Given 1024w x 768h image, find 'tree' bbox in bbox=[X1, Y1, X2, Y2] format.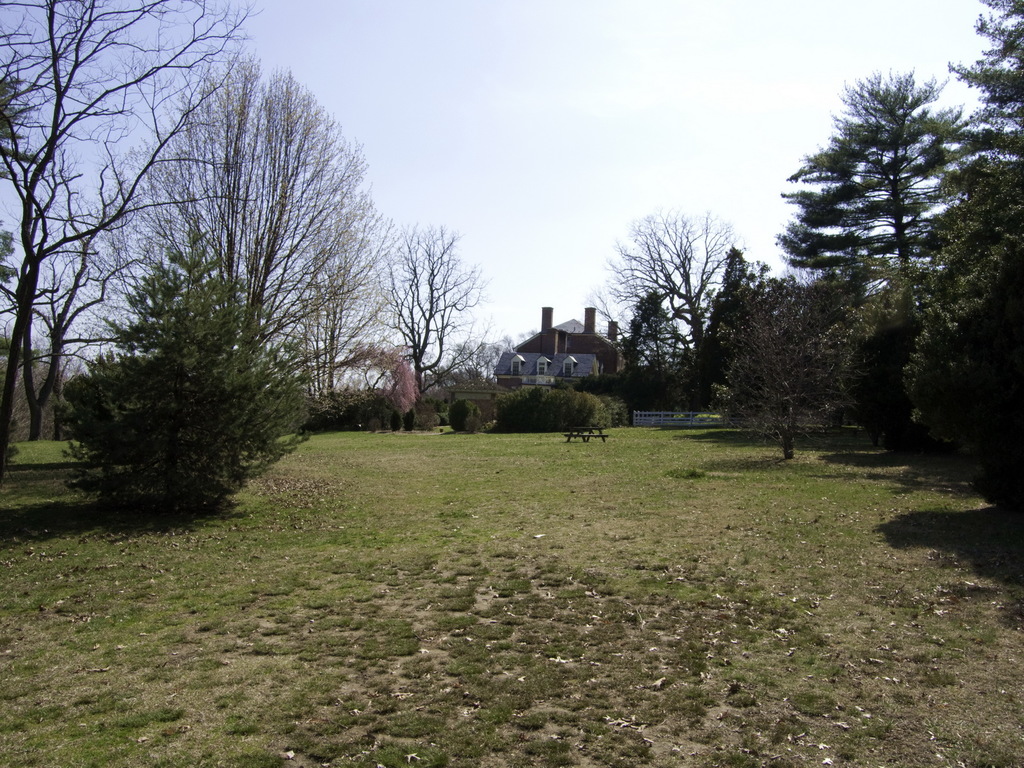
bbox=[327, 383, 413, 435].
